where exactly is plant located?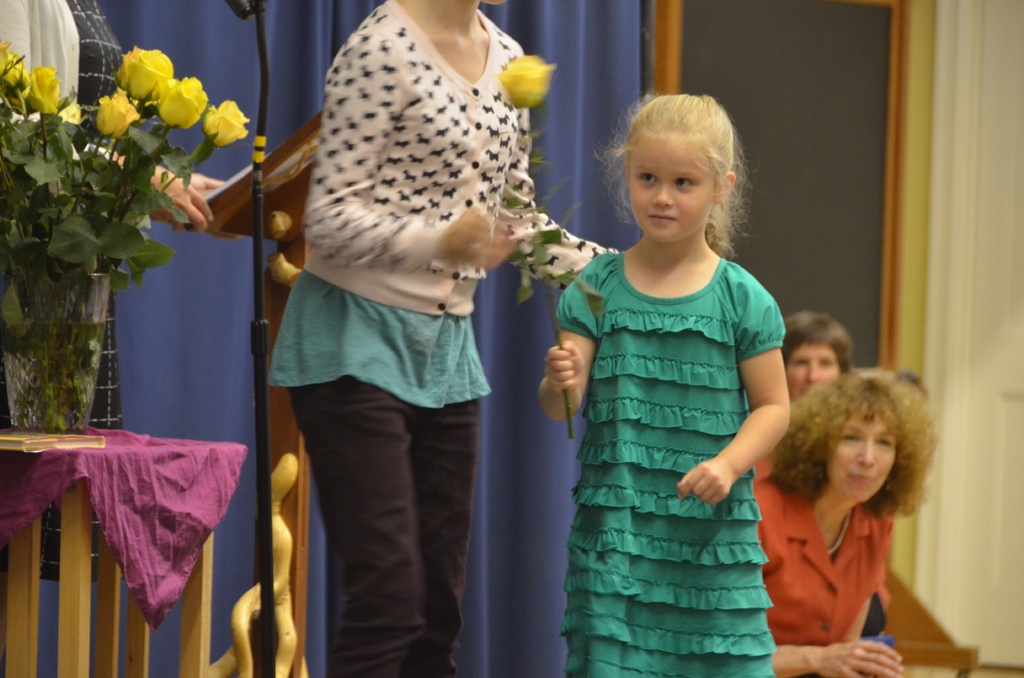
Its bounding box is detection(26, 84, 177, 410).
